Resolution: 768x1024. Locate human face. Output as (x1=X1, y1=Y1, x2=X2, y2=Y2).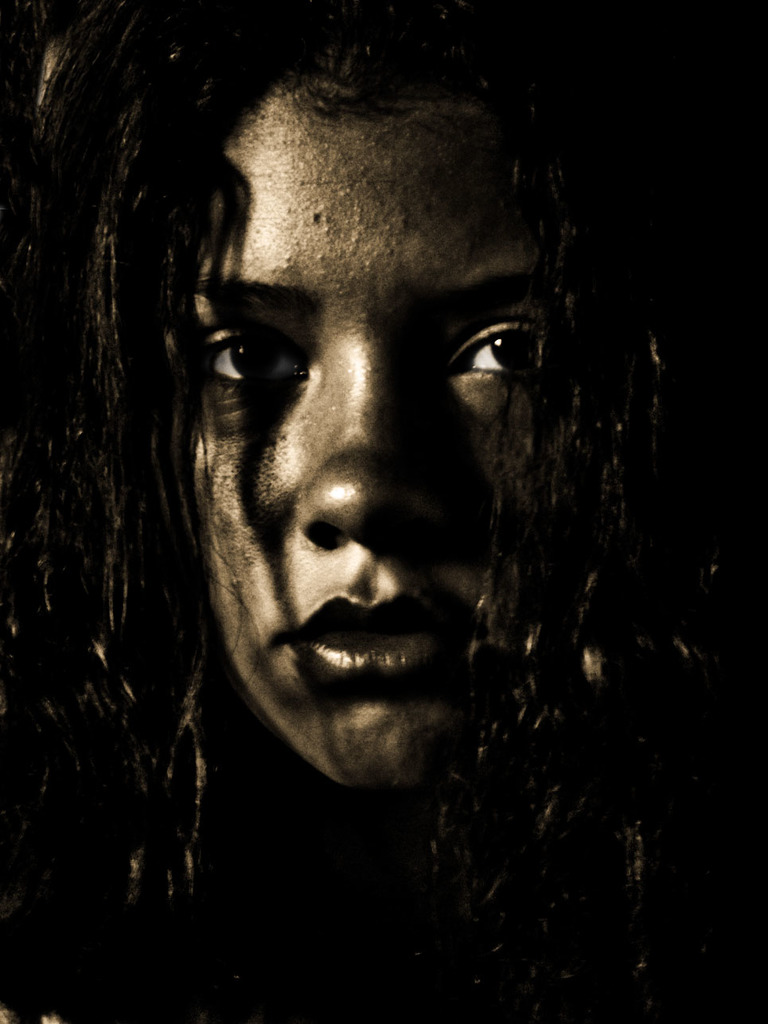
(x1=156, y1=87, x2=559, y2=791).
